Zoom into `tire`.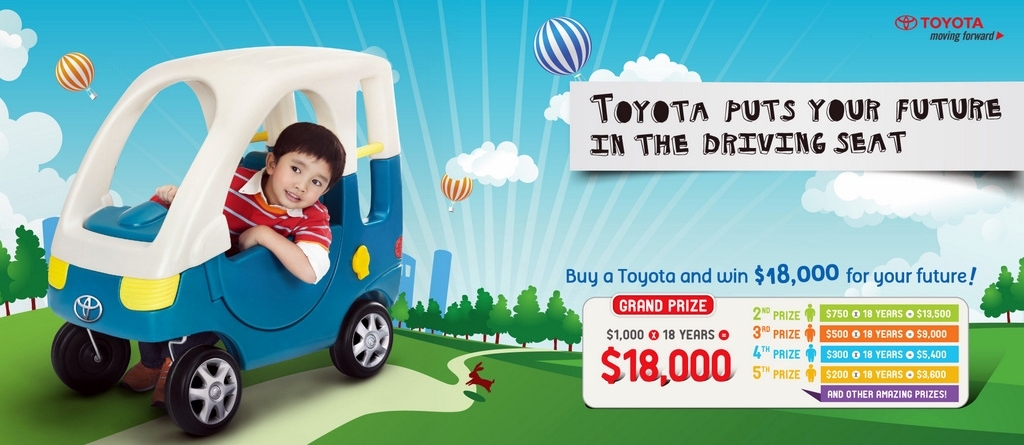
Zoom target: x1=330 y1=302 x2=392 y2=377.
